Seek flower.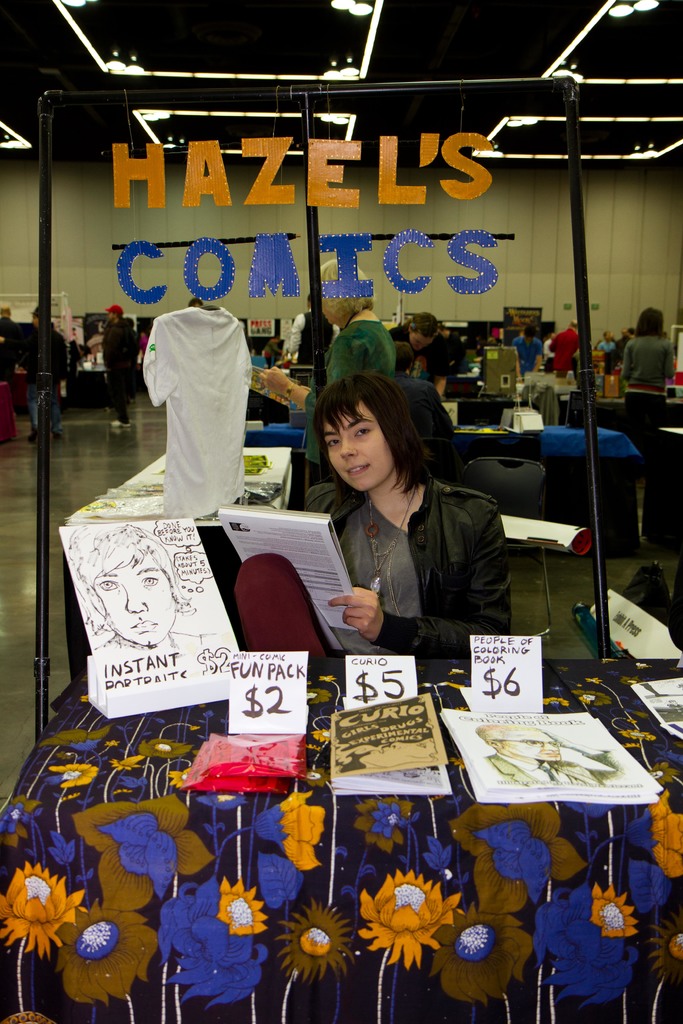
(left=0, top=857, right=83, bottom=944).
